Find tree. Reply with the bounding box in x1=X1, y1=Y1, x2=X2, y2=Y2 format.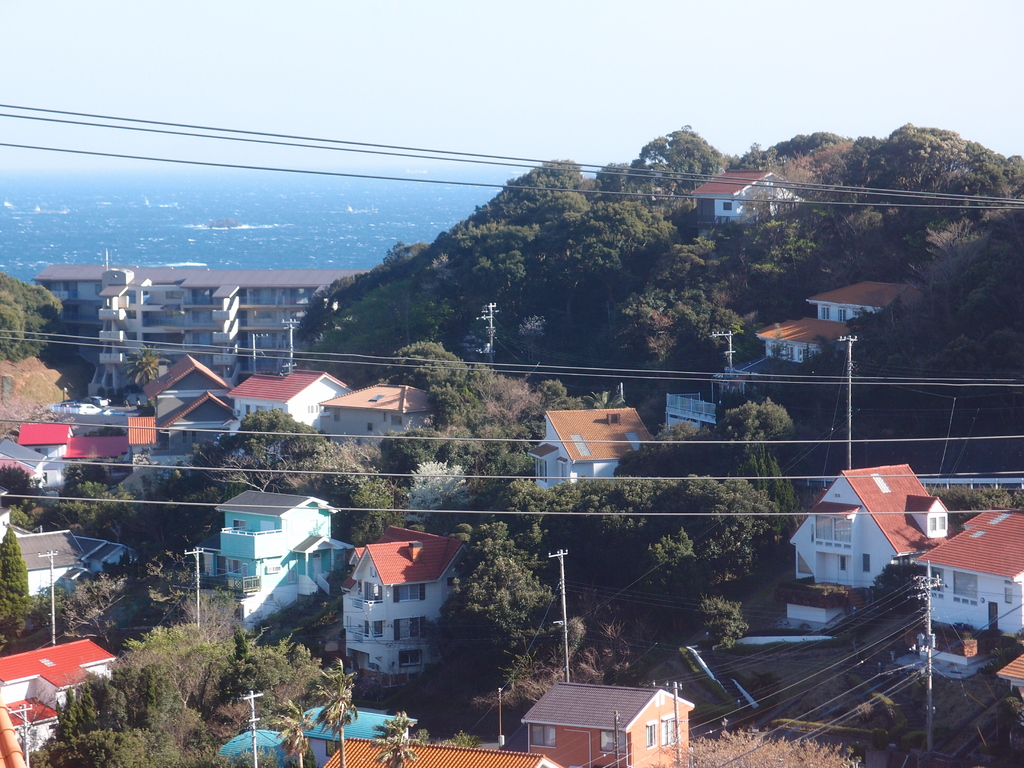
x1=376, y1=417, x2=432, y2=481.
